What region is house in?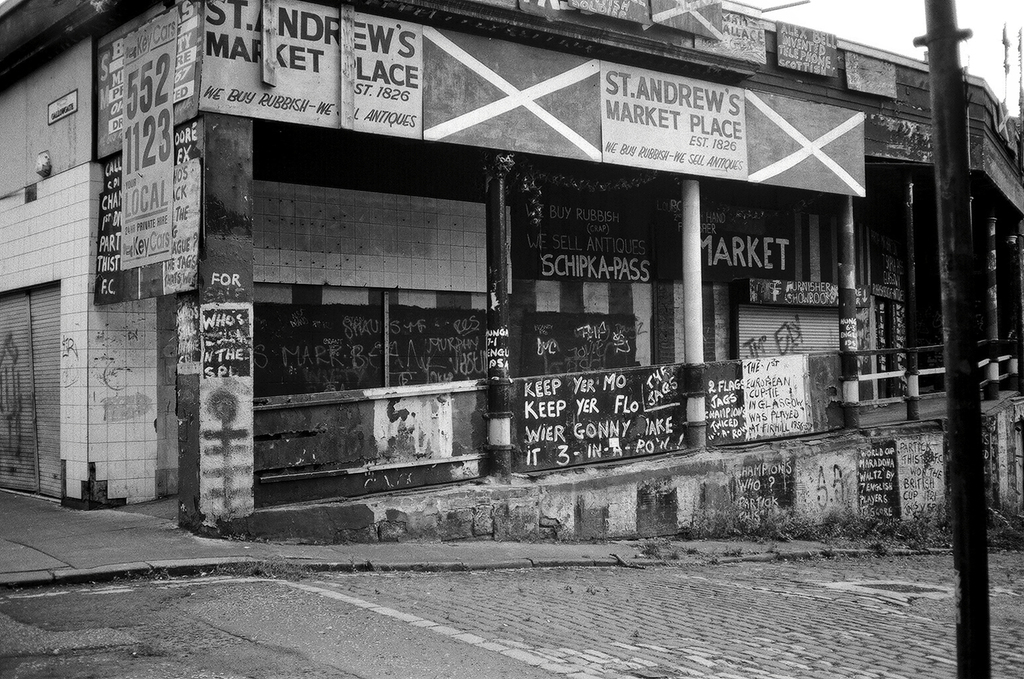
(left=741, top=52, right=918, bottom=463).
